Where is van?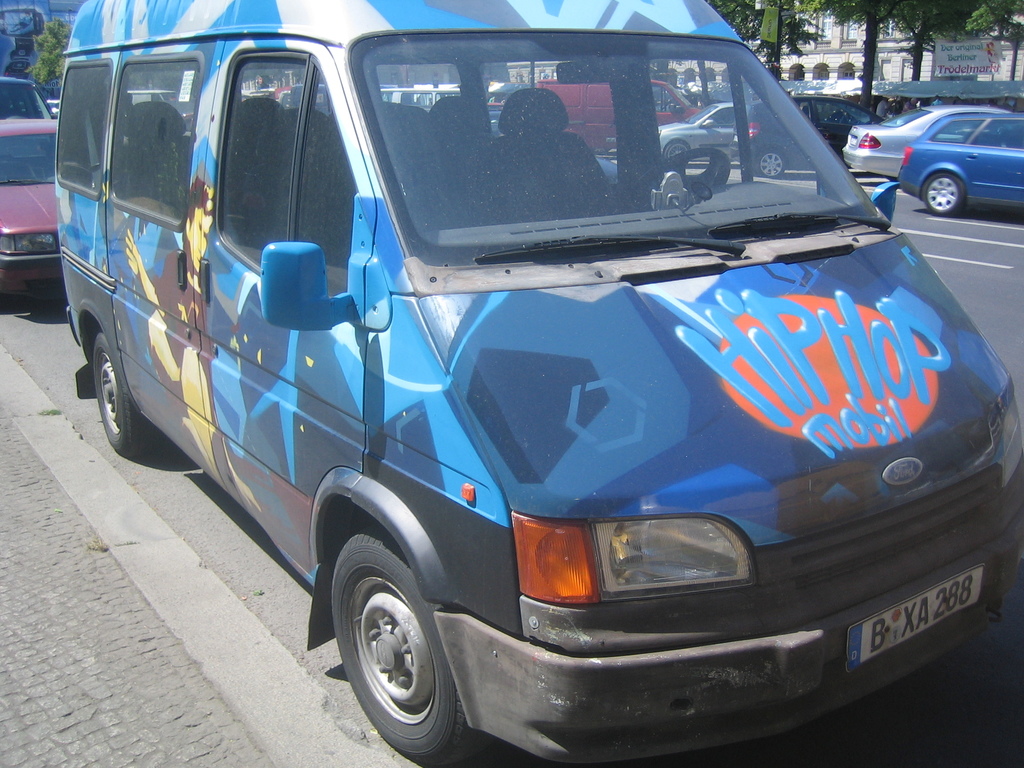
crop(534, 77, 701, 150).
